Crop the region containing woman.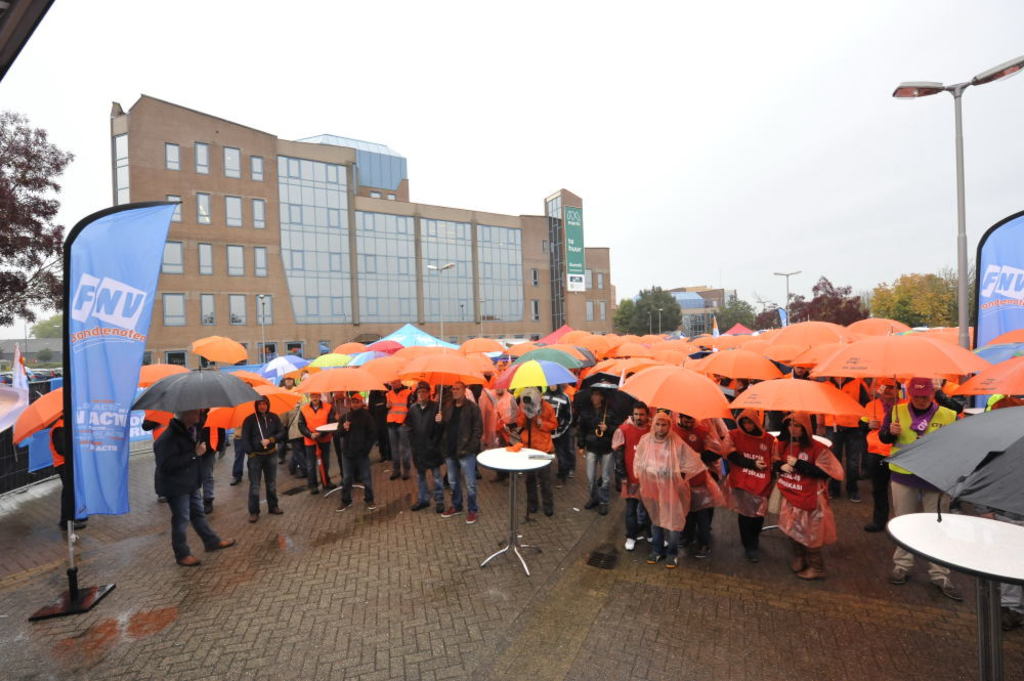
Crop region: Rect(772, 413, 845, 581).
